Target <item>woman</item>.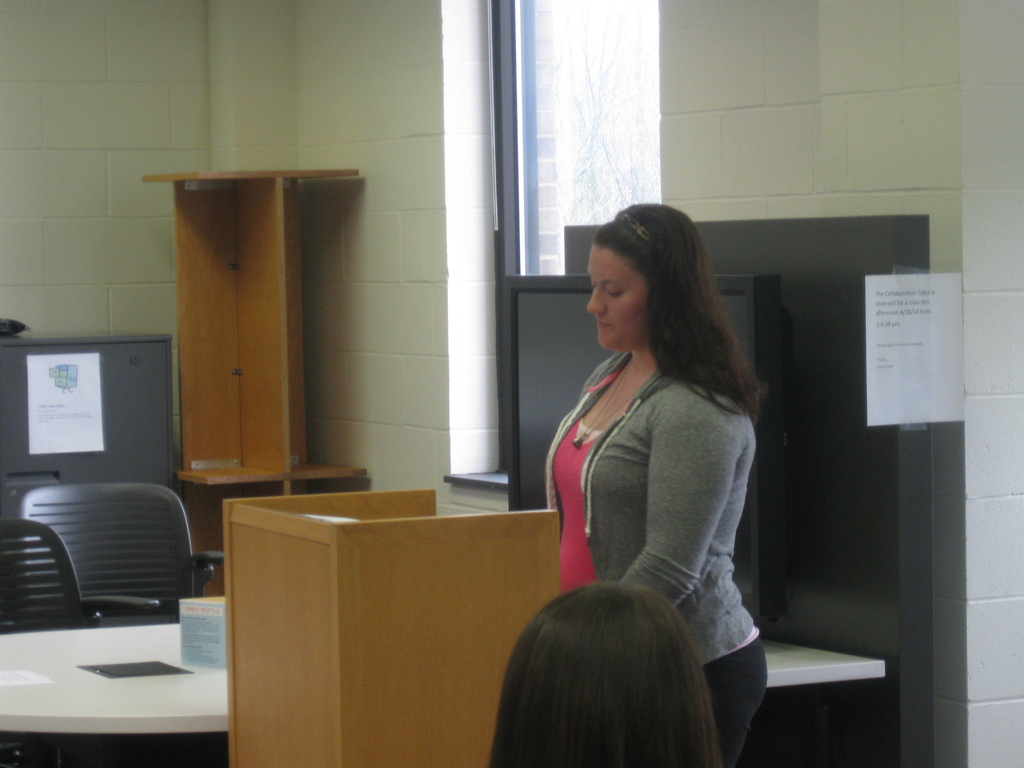
Target region: x1=519 y1=198 x2=774 y2=707.
